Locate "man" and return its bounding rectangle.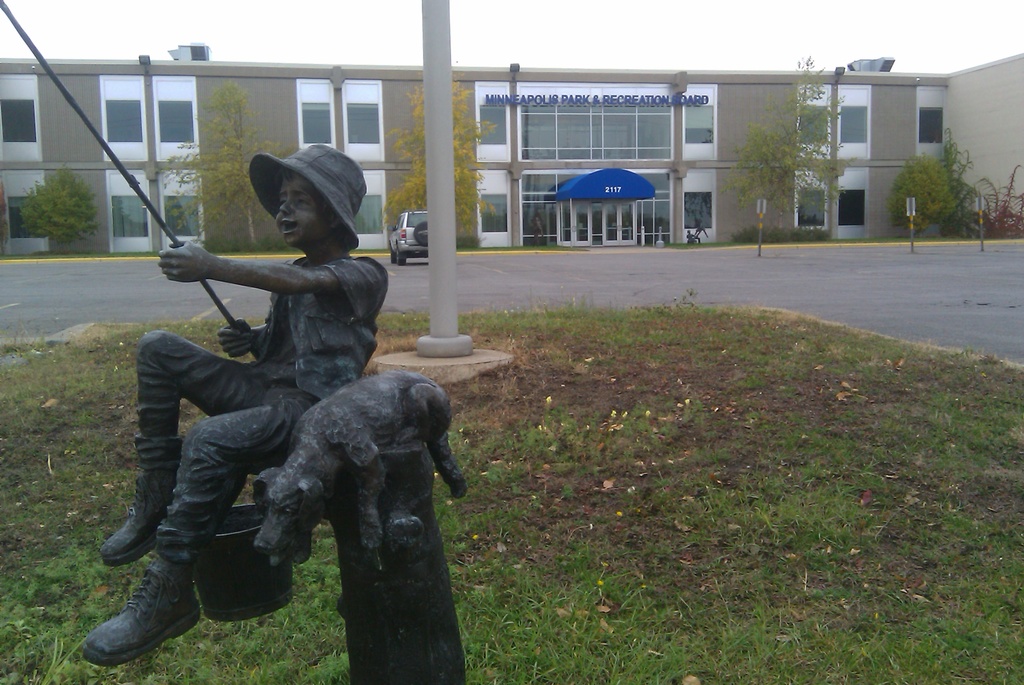
(x1=113, y1=123, x2=402, y2=675).
